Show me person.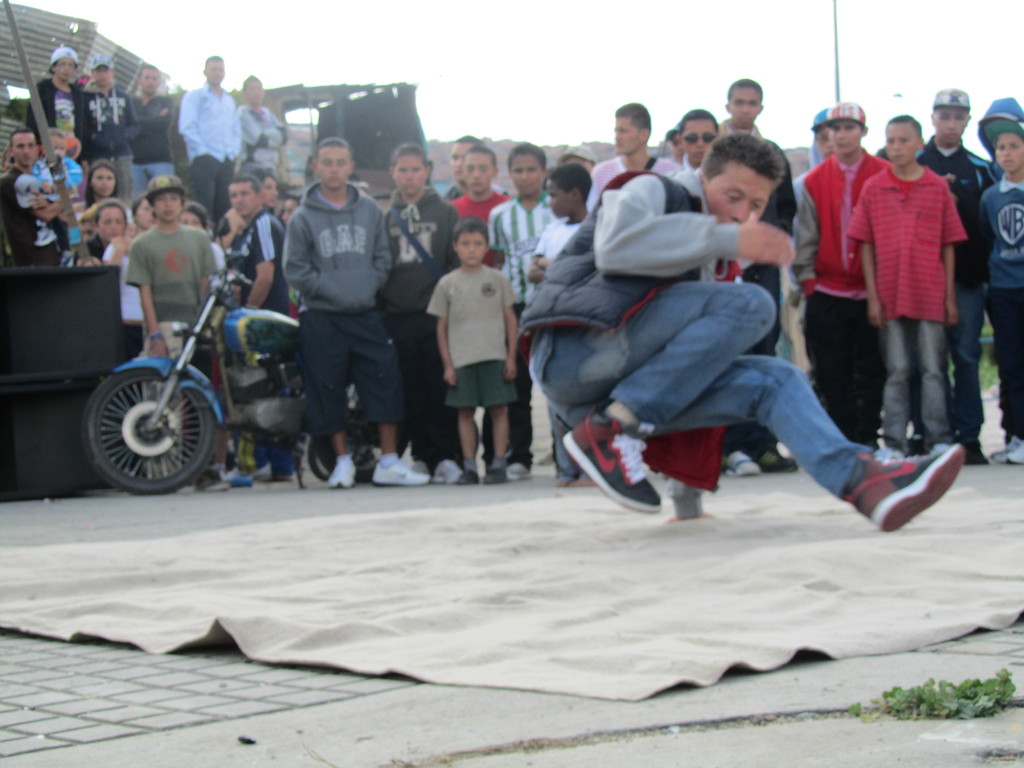
person is here: 445 135 509 202.
